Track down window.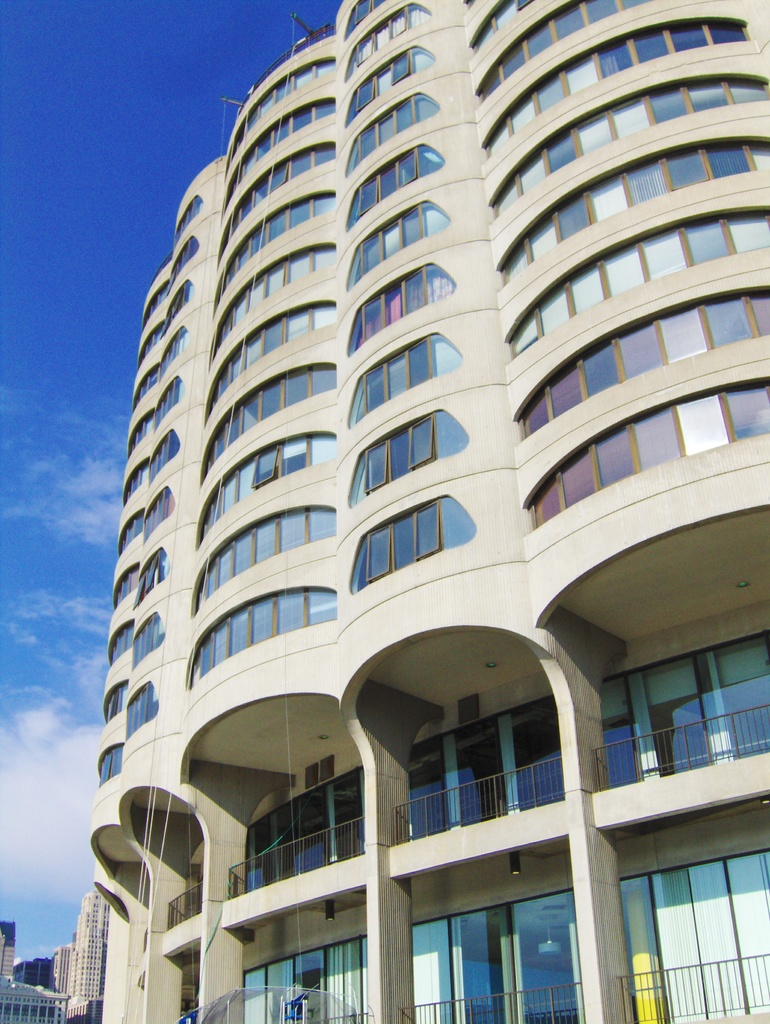
Tracked to (234, 94, 338, 199).
